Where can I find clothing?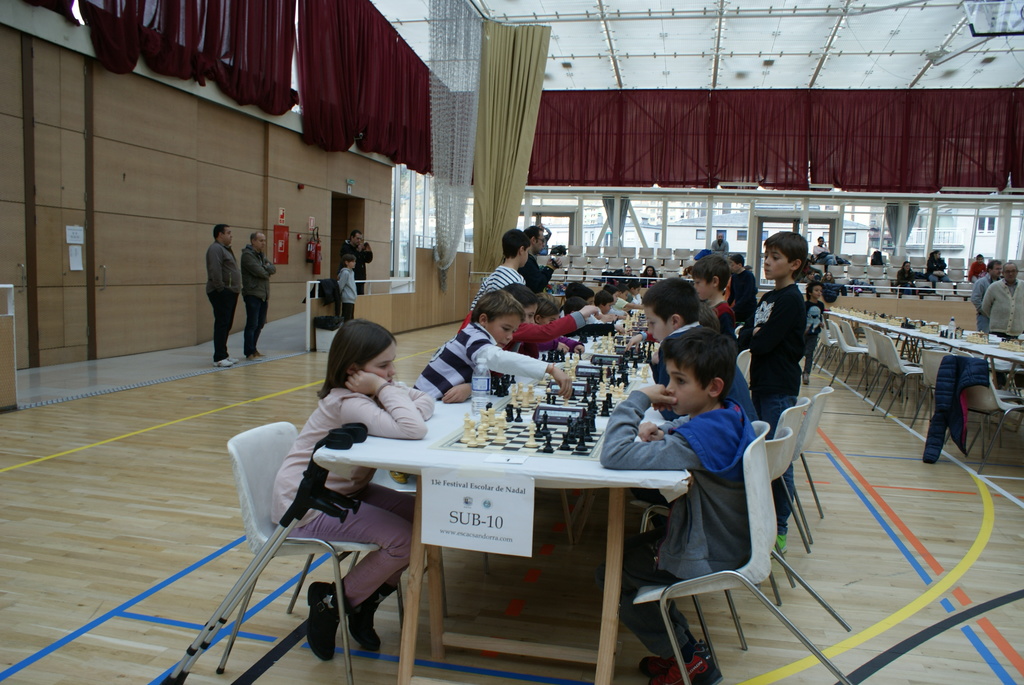
You can find it at pyautogui.locateOnScreen(750, 254, 833, 428).
